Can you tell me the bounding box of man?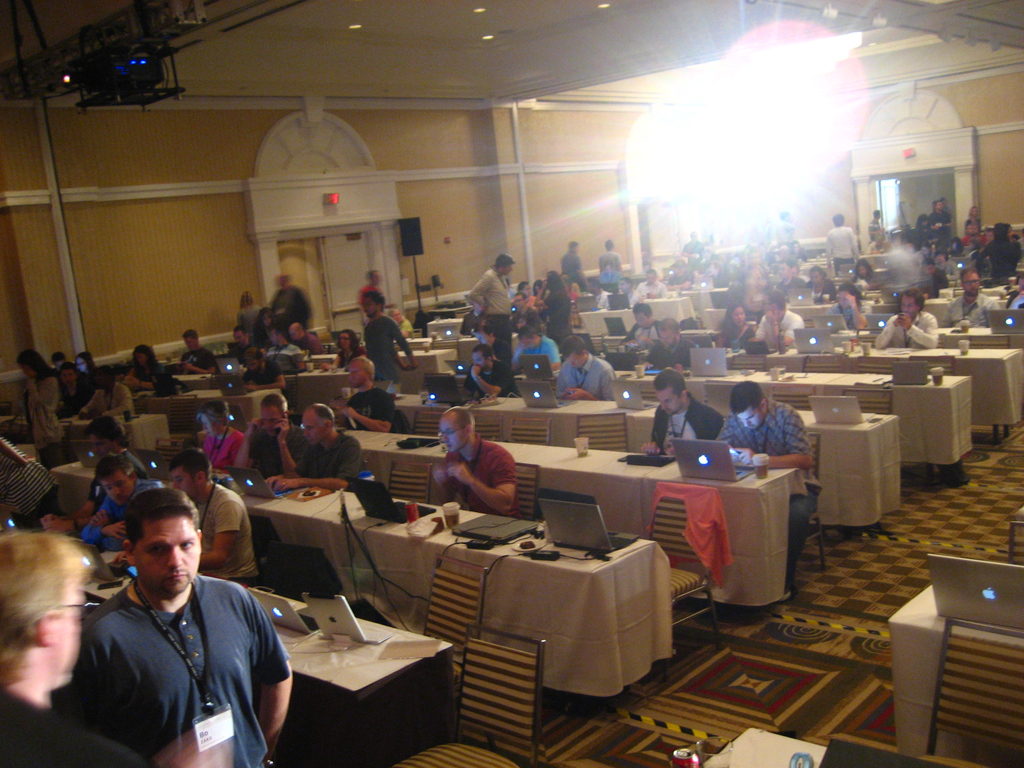
(158,449,275,595).
